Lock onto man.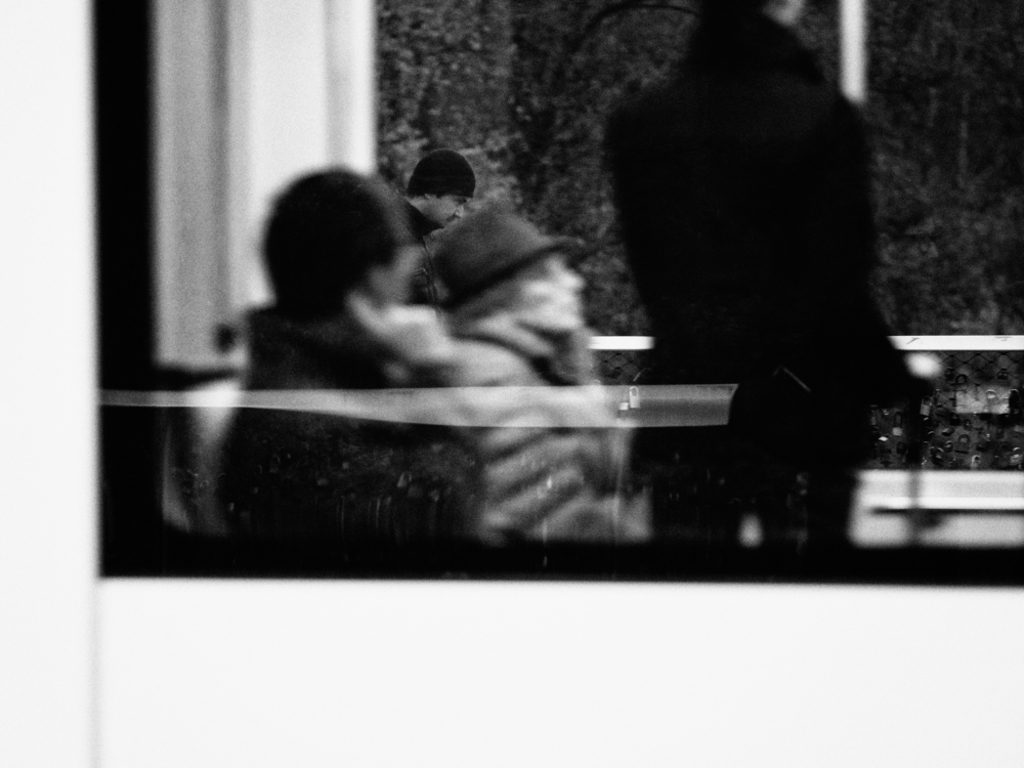
Locked: (left=604, top=0, right=911, bottom=552).
